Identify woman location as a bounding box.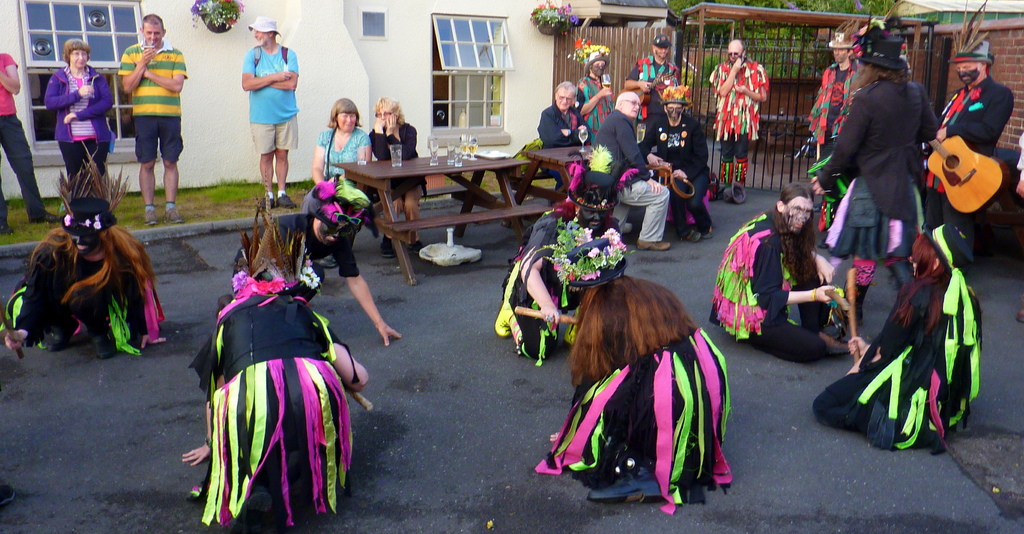
45 38 114 202.
